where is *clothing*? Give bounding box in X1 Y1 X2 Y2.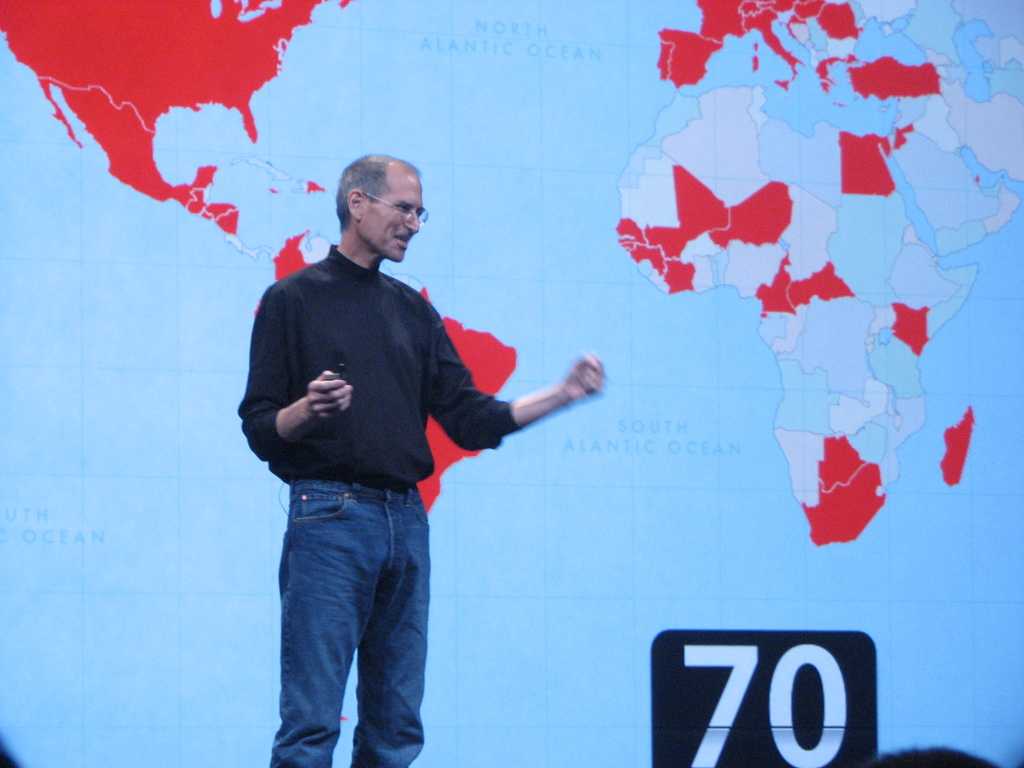
233 202 554 719.
